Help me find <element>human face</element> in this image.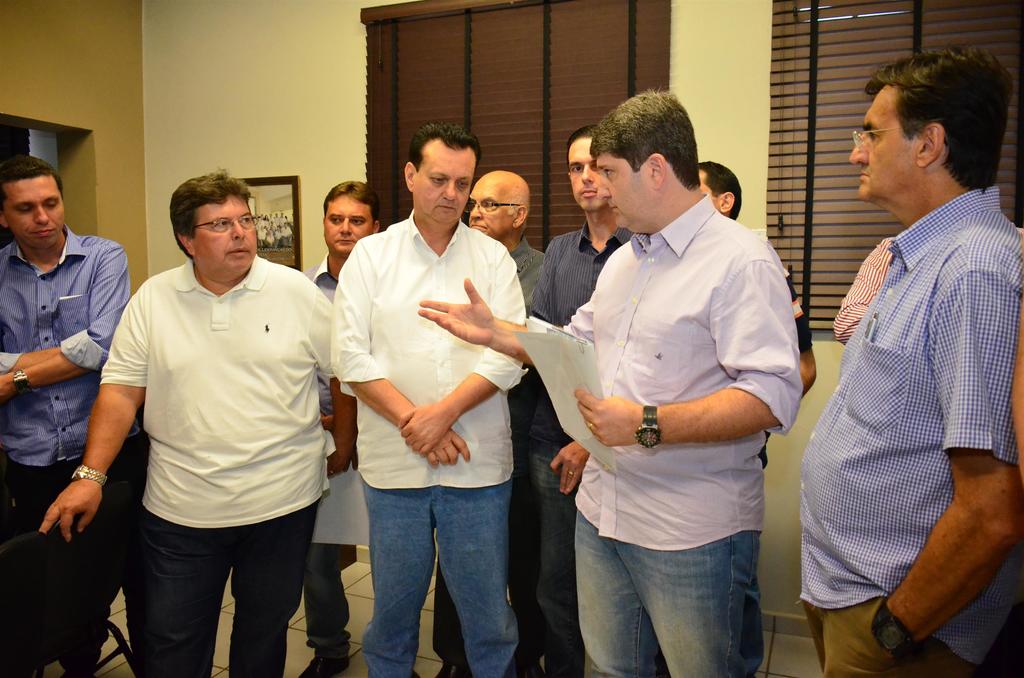
Found it: 468,179,515,237.
